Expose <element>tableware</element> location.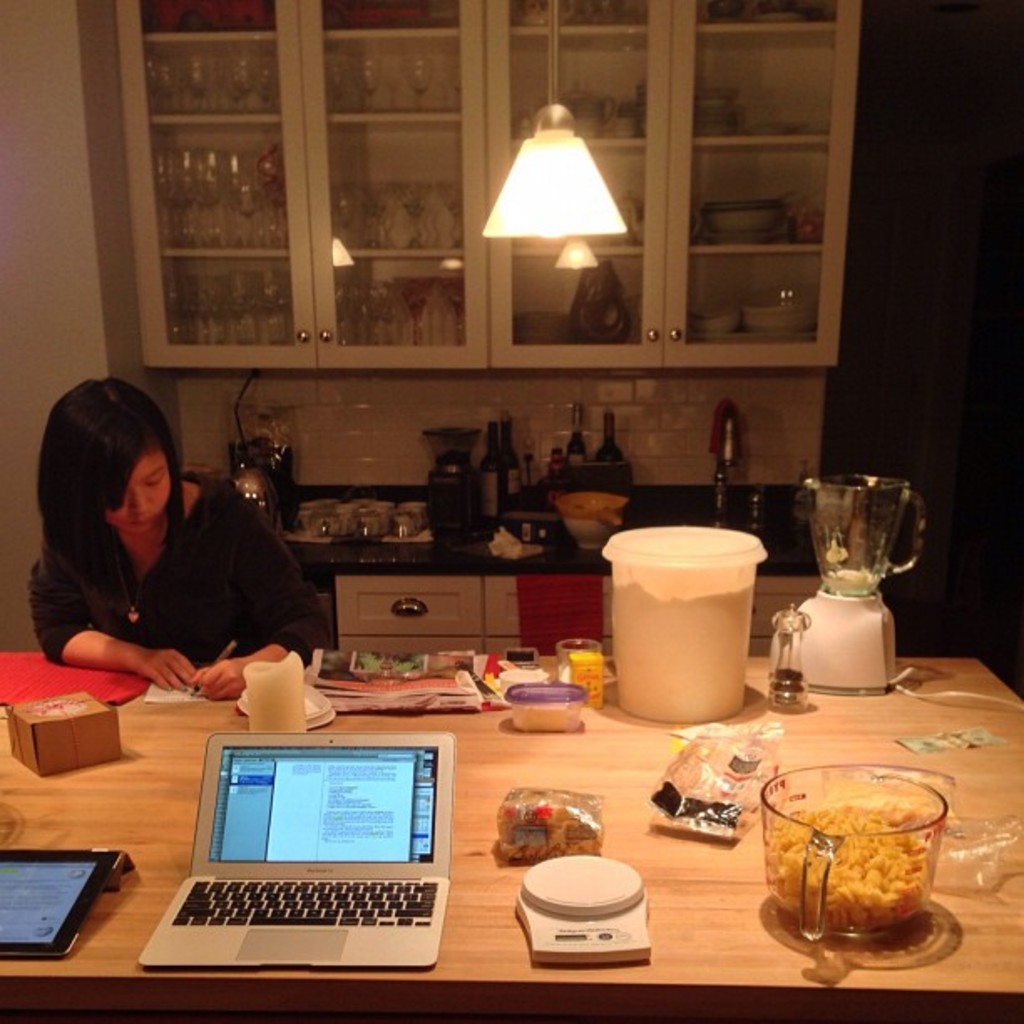
Exposed at select_region(241, 681, 330, 724).
